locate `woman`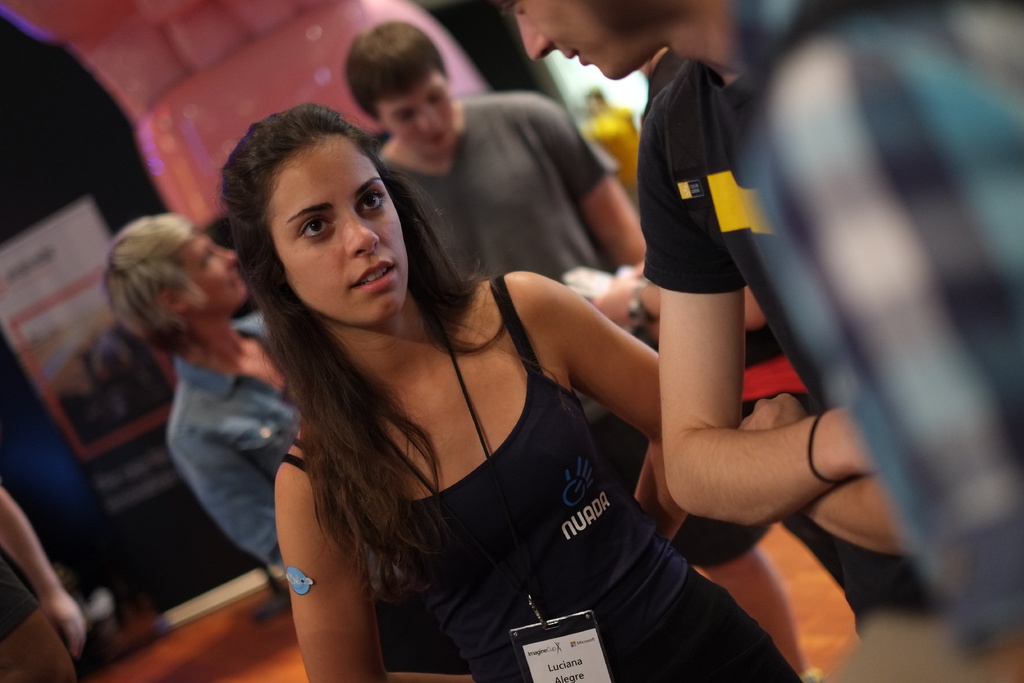
x1=100, y1=210, x2=310, y2=580
